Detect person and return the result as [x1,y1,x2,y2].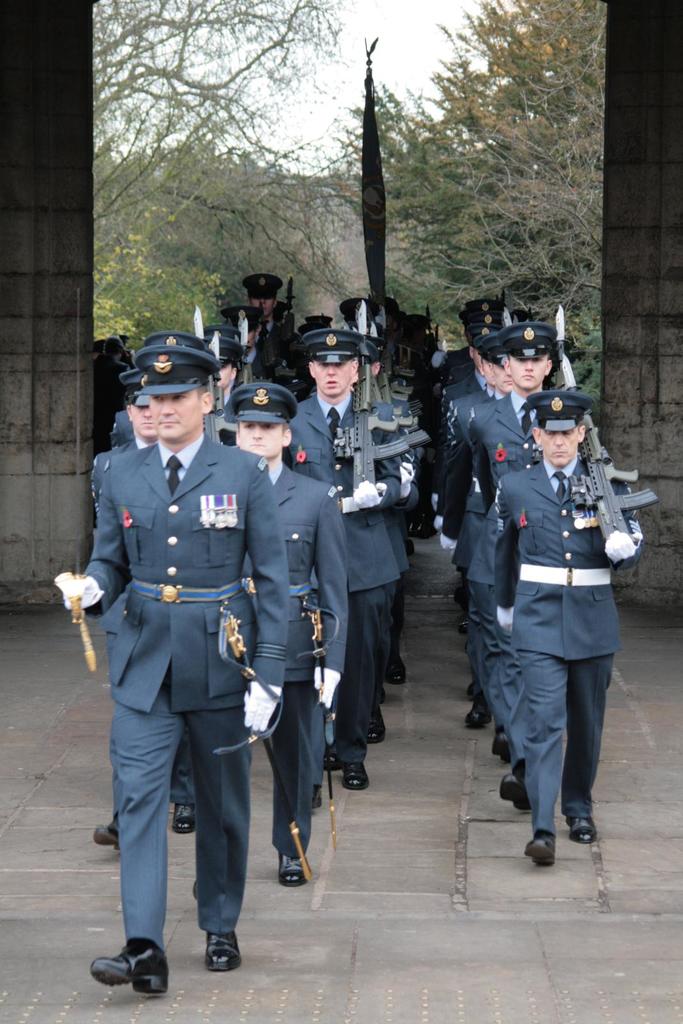
[56,387,300,991].
